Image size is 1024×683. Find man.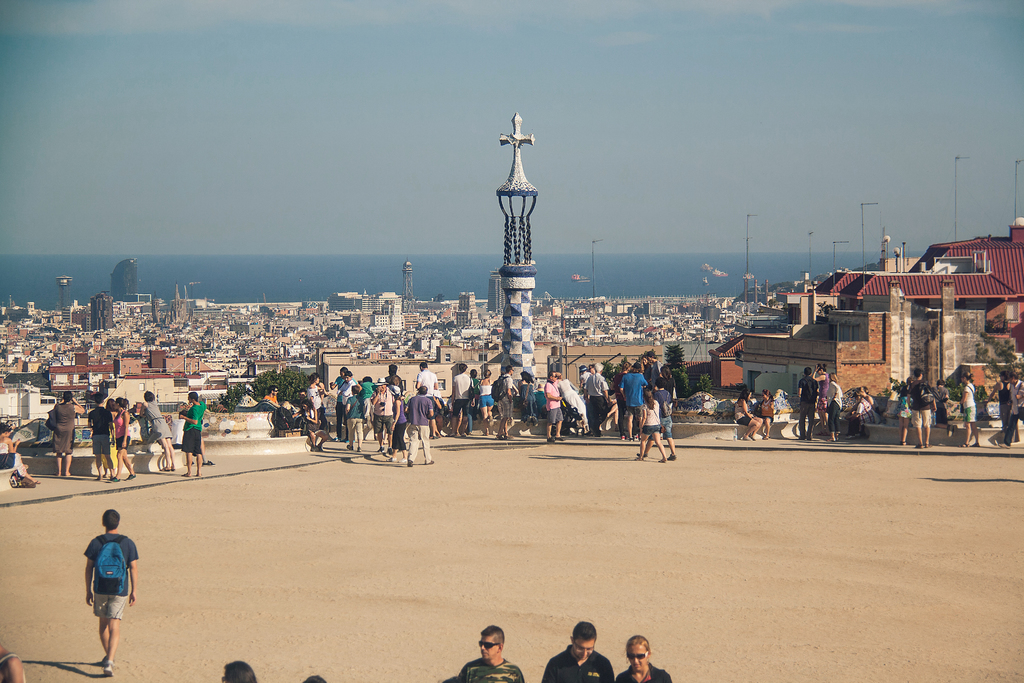
581 361 618 439.
